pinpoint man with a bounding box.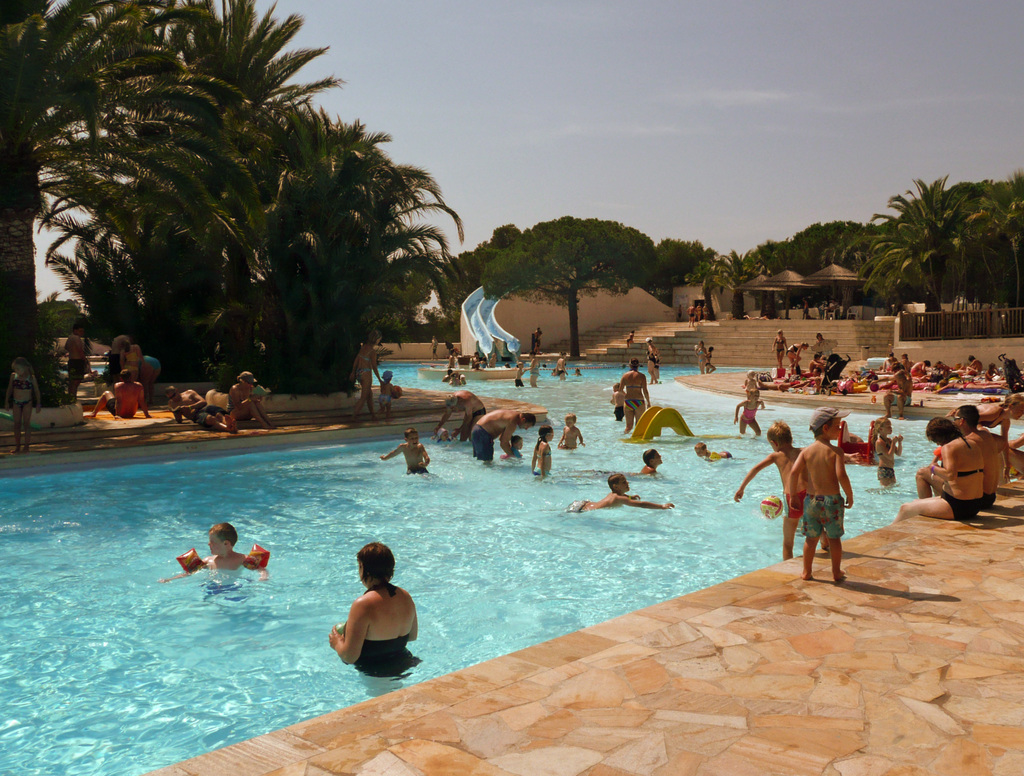
(x1=168, y1=388, x2=239, y2=444).
